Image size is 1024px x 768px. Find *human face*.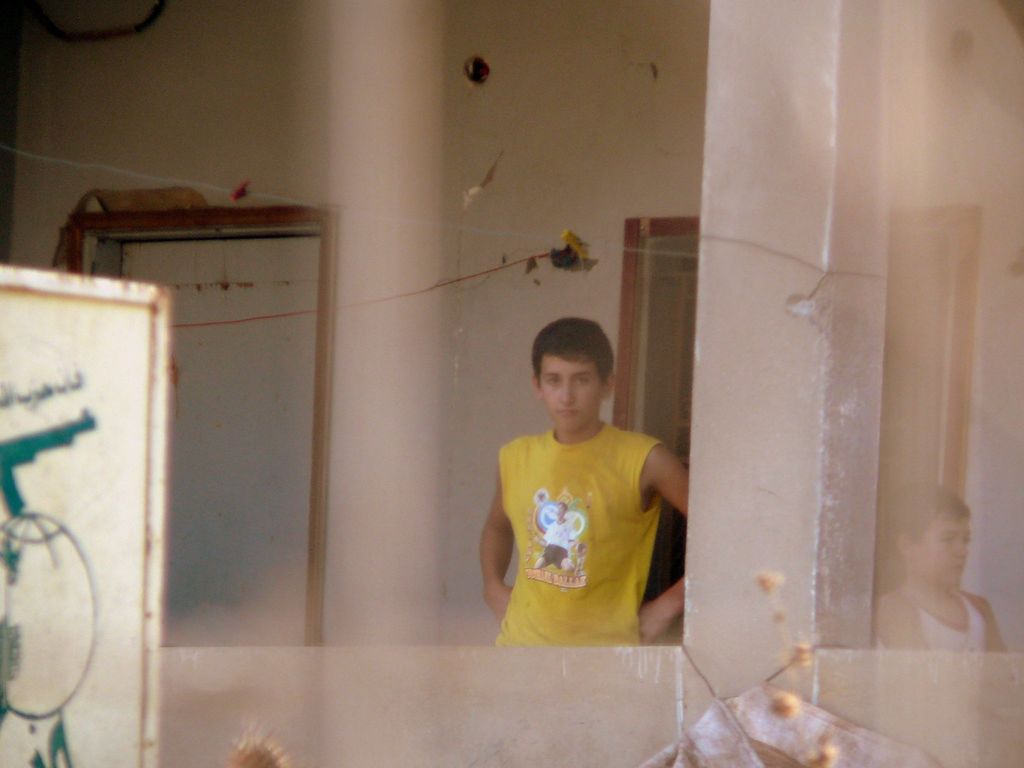
pyautogui.locateOnScreen(536, 351, 604, 431).
